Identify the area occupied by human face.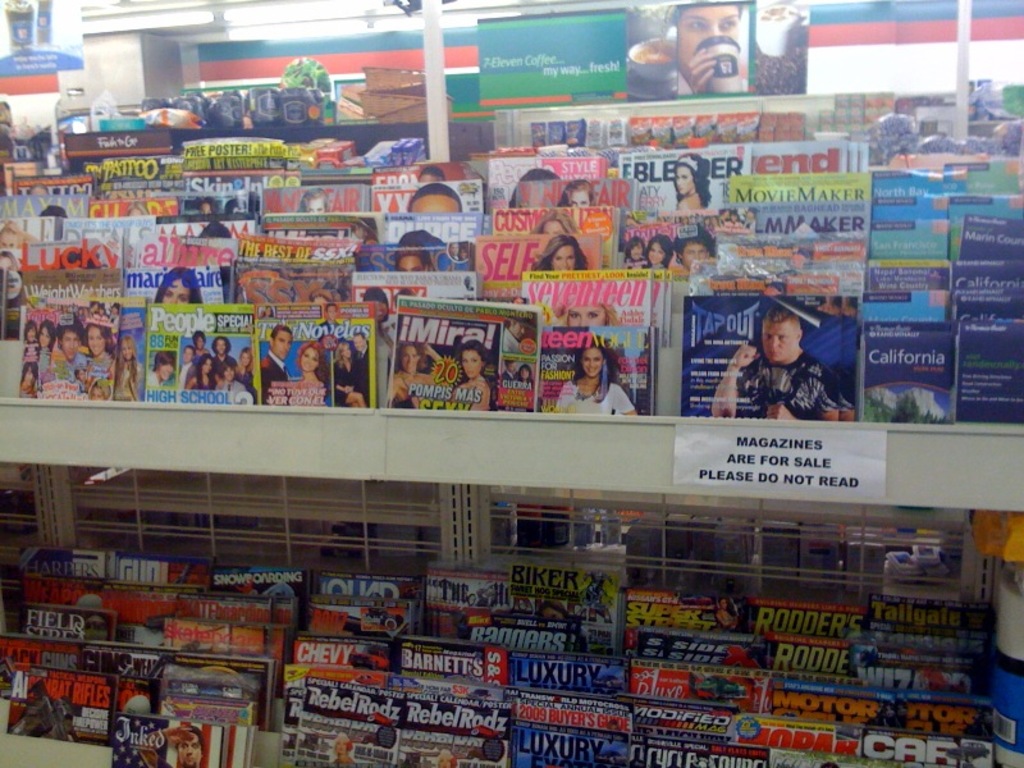
Area: box=[221, 365, 233, 379].
